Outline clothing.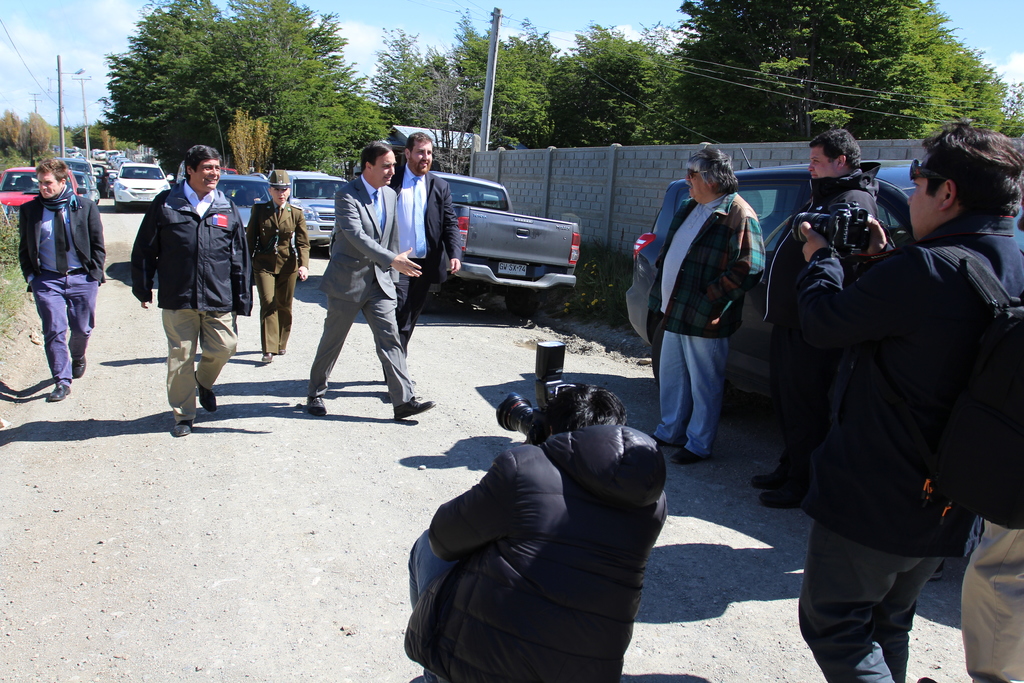
Outline: left=317, top=186, right=423, bottom=402.
